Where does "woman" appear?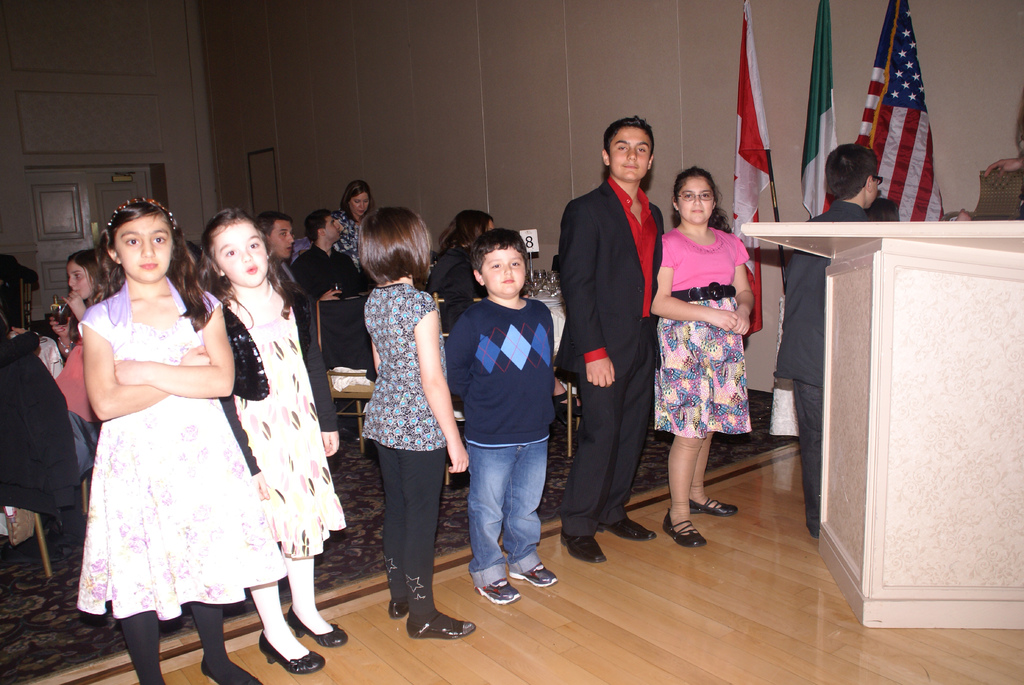
Appears at x1=329 y1=175 x2=381 y2=277.
